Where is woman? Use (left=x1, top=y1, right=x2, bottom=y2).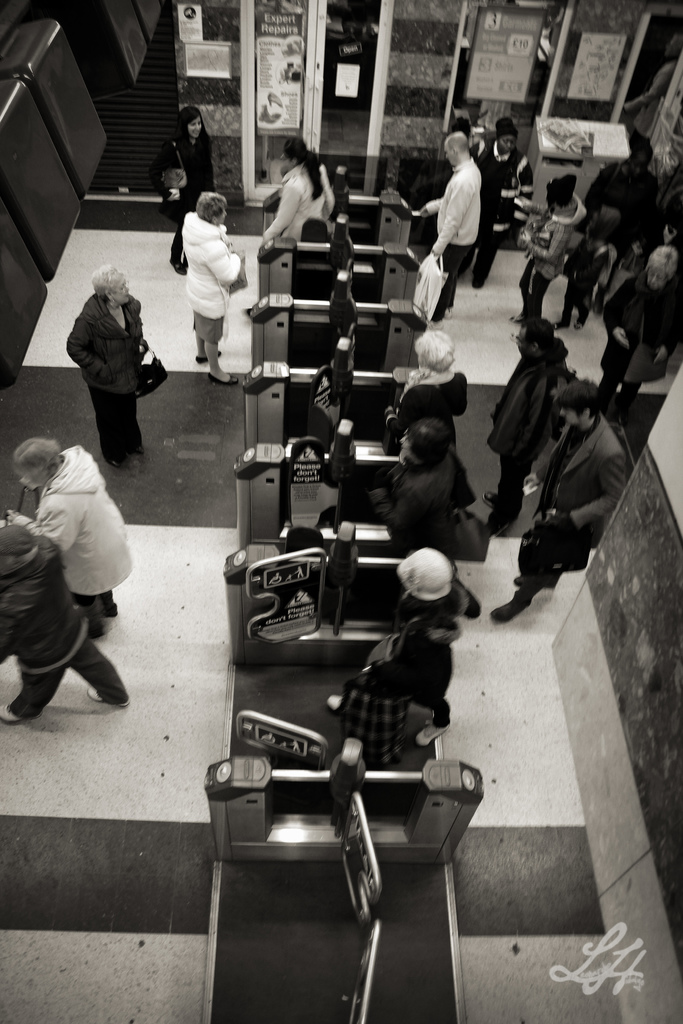
(left=597, top=245, right=682, bottom=428).
